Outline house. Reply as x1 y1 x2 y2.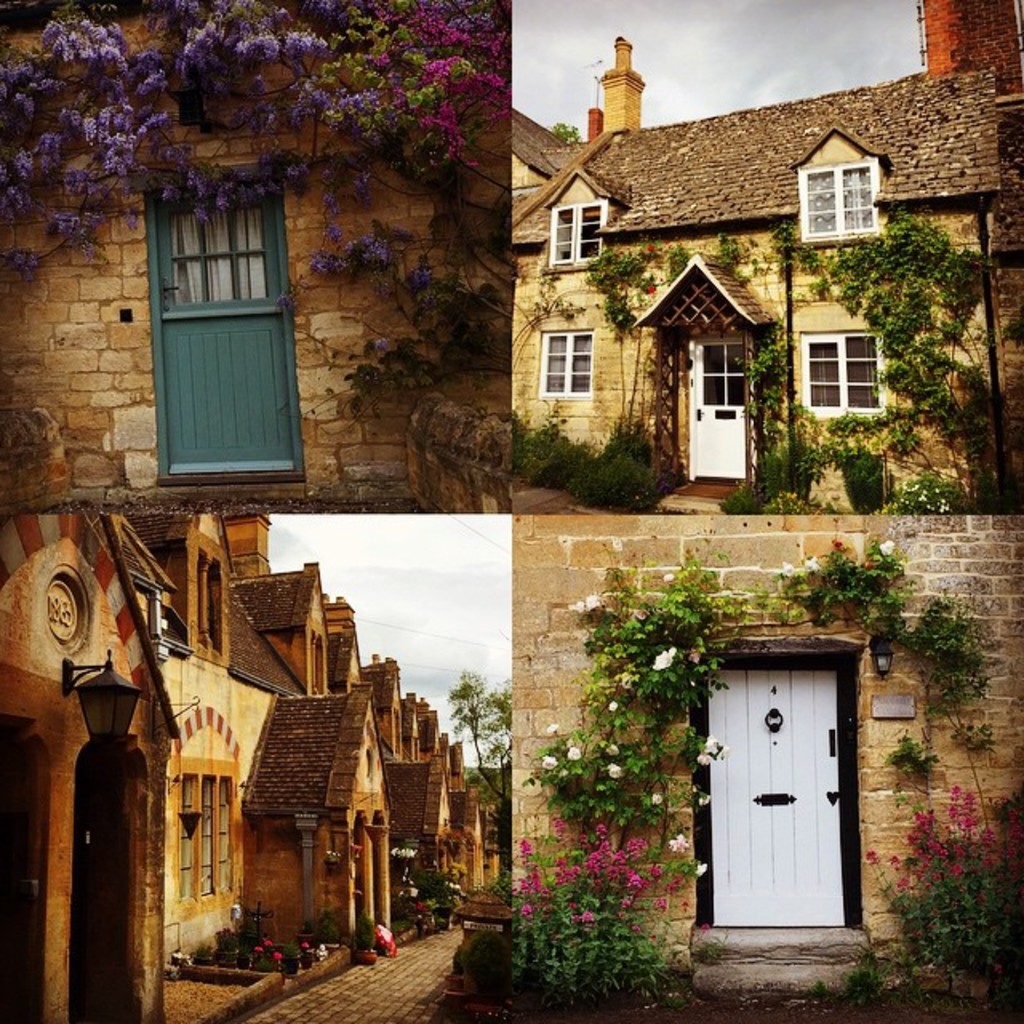
506 512 1022 1002.
